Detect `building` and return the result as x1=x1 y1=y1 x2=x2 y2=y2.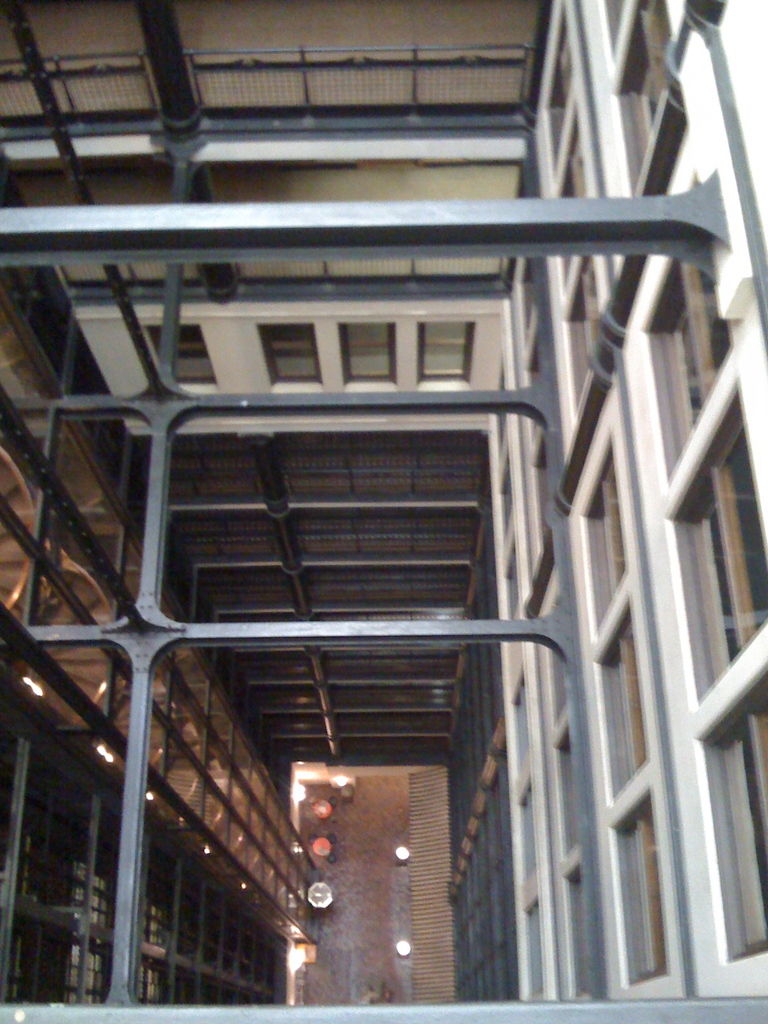
x1=0 y1=0 x2=767 y2=1023.
